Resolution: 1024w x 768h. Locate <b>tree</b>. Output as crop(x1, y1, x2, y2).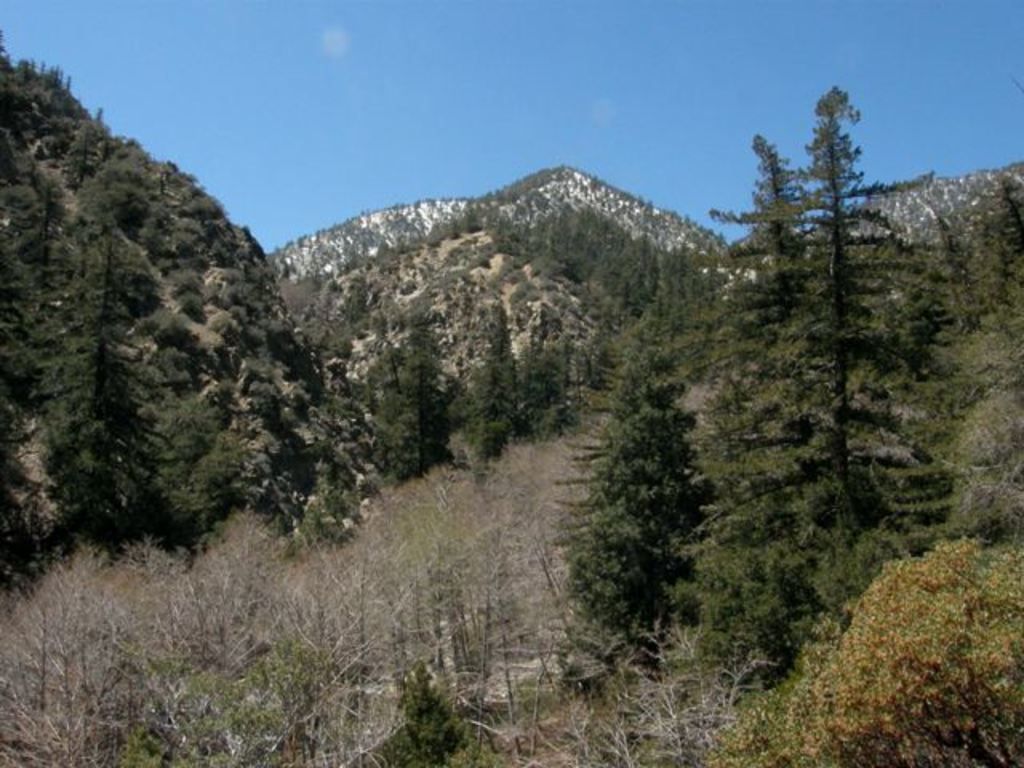
crop(933, 214, 995, 331).
